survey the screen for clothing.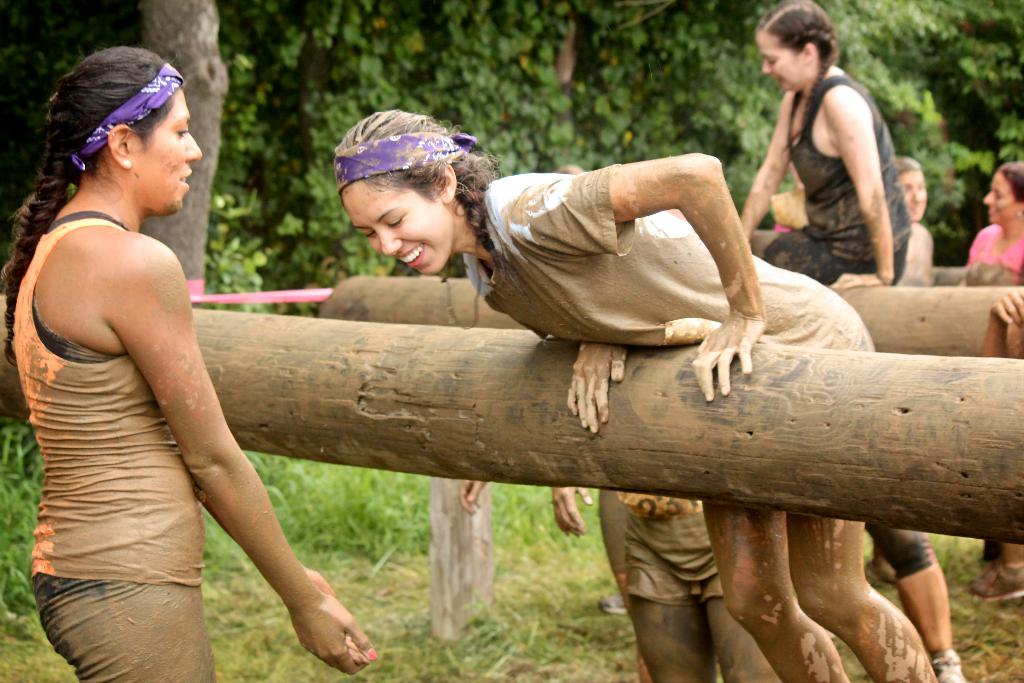
Survey found: rect(863, 525, 932, 577).
